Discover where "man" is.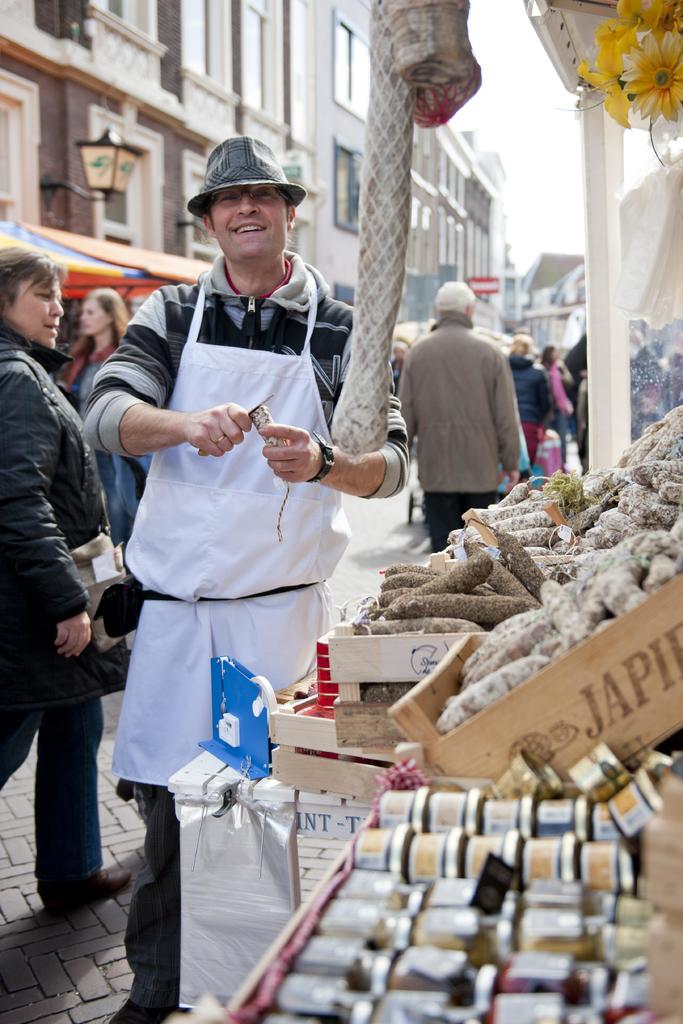
Discovered at rect(84, 133, 415, 1023).
